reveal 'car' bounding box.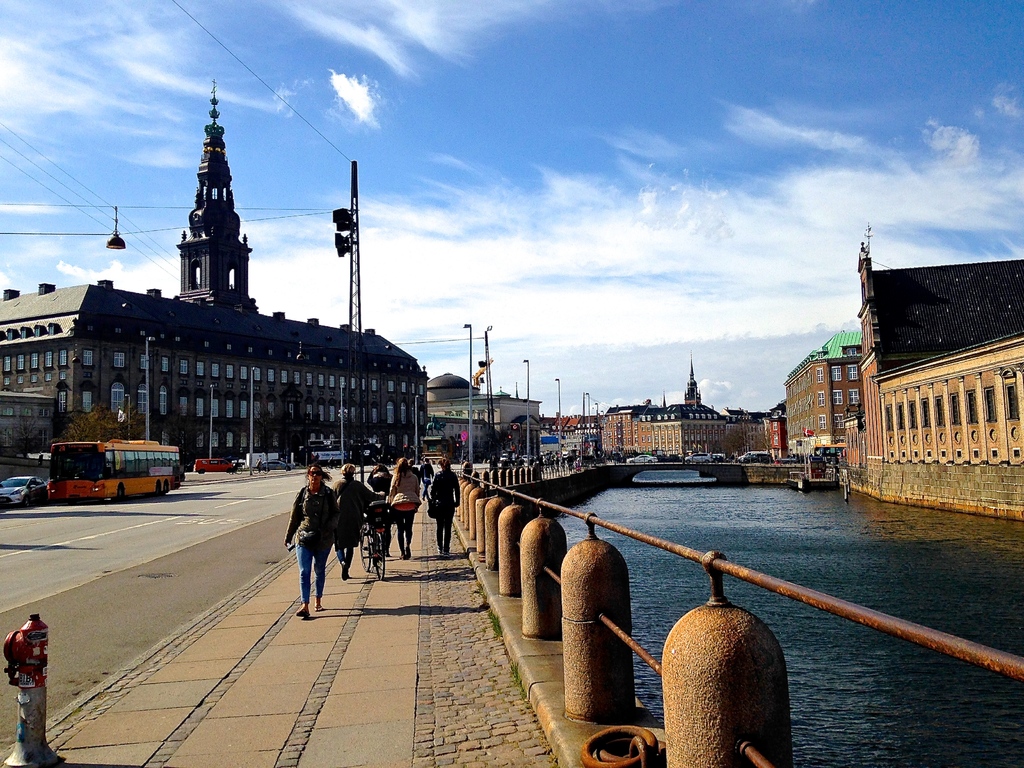
Revealed: (left=256, top=460, right=296, bottom=474).
